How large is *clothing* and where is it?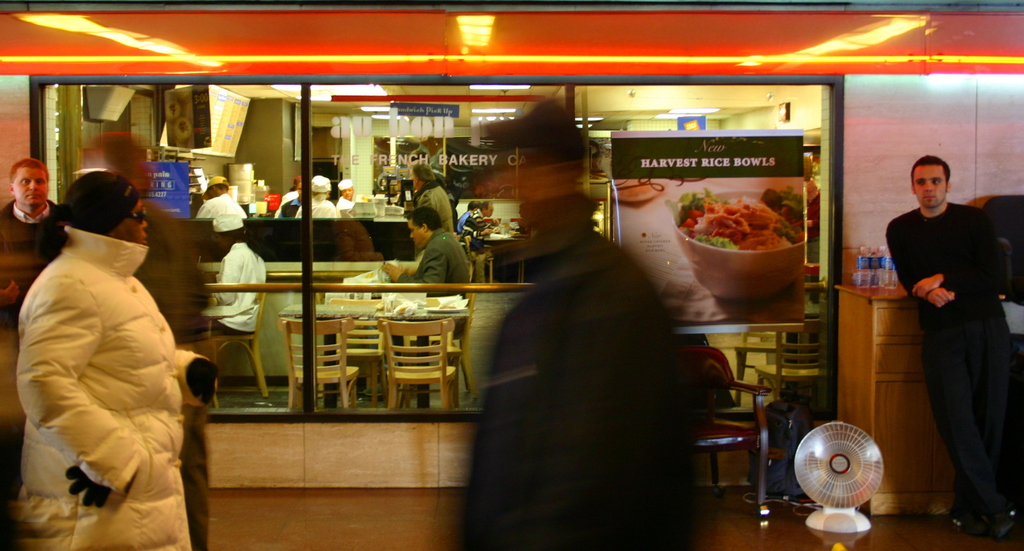
Bounding box: l=882, t=202, r=1023, b=541.
